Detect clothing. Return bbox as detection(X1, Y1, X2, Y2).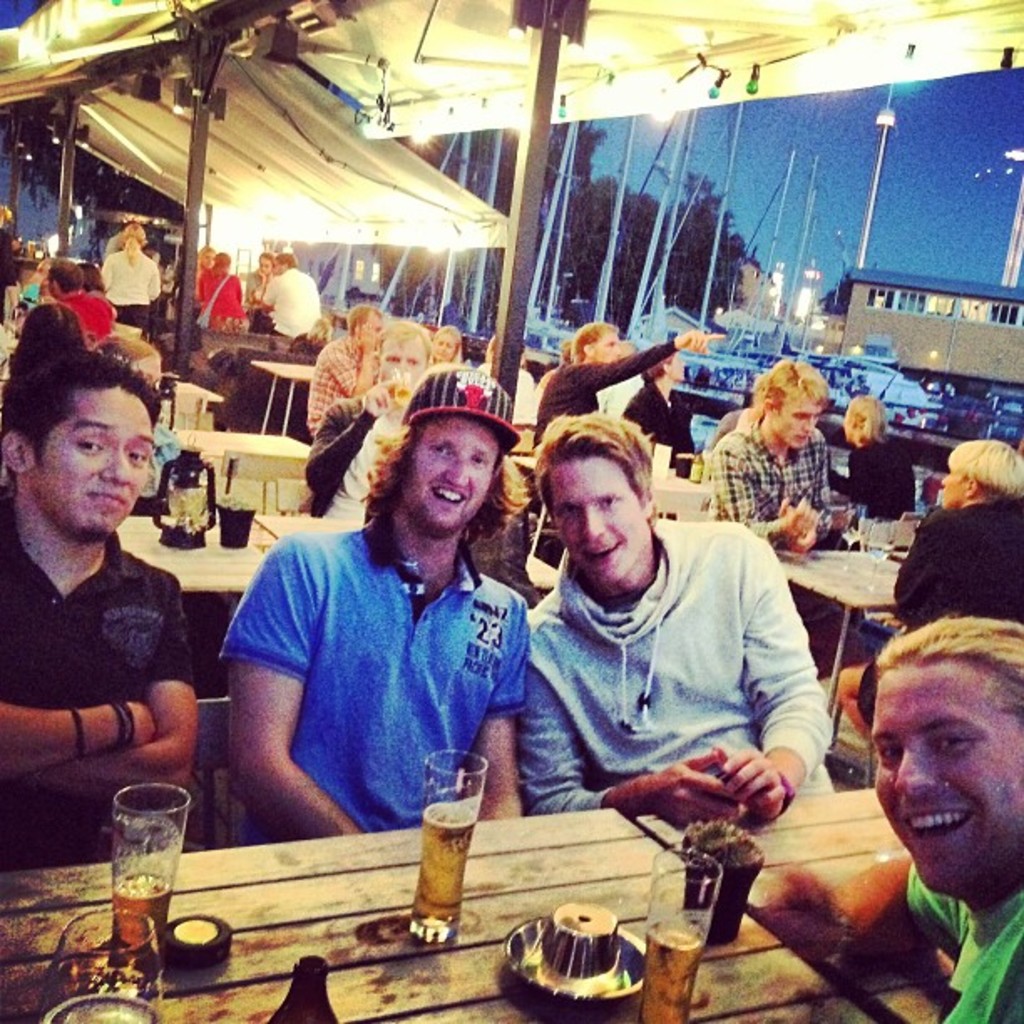
detection(294, 380, 417, 512).
